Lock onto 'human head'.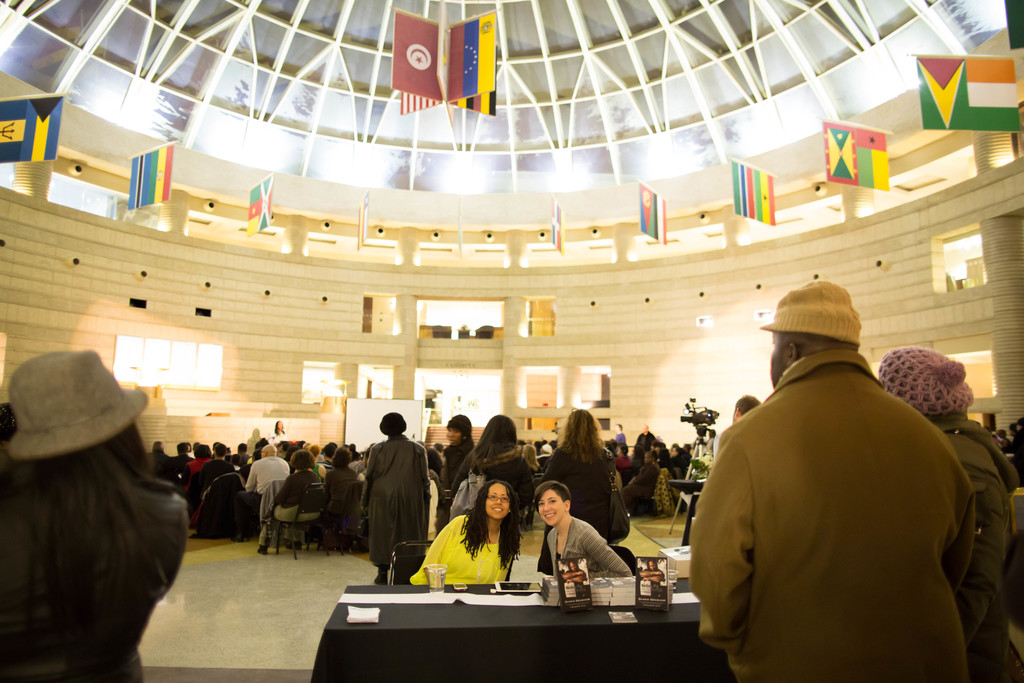
Locked: box(447, 415, 472, 445).
